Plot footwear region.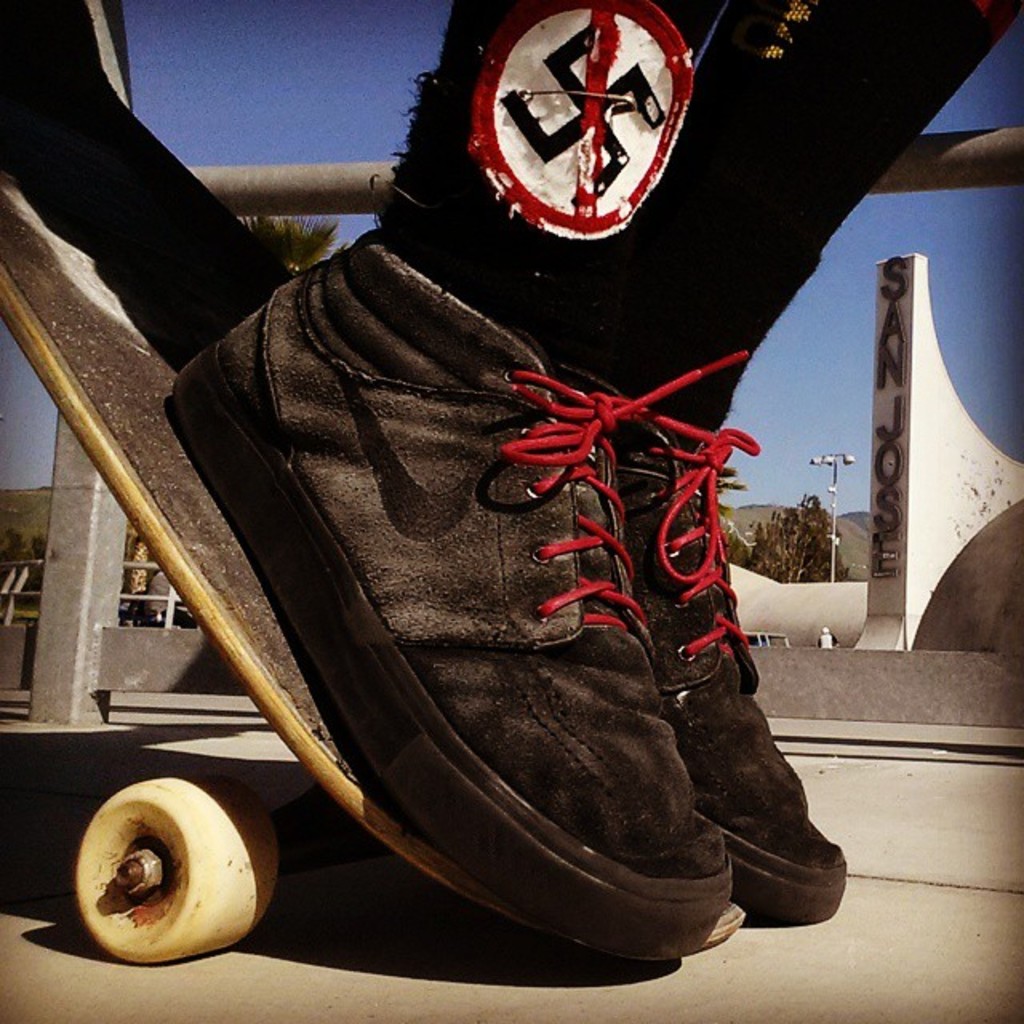
Plotted at rect(152, 221, 811, 942).
